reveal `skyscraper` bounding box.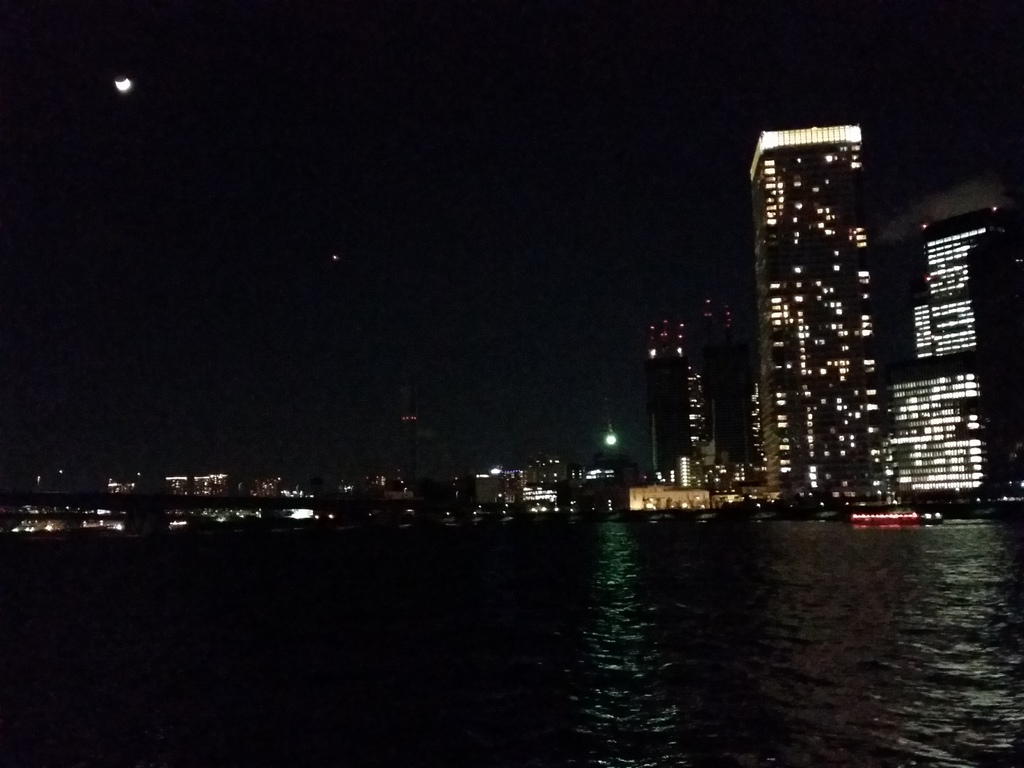
Revealed: box(650, 317, 681, 358).
